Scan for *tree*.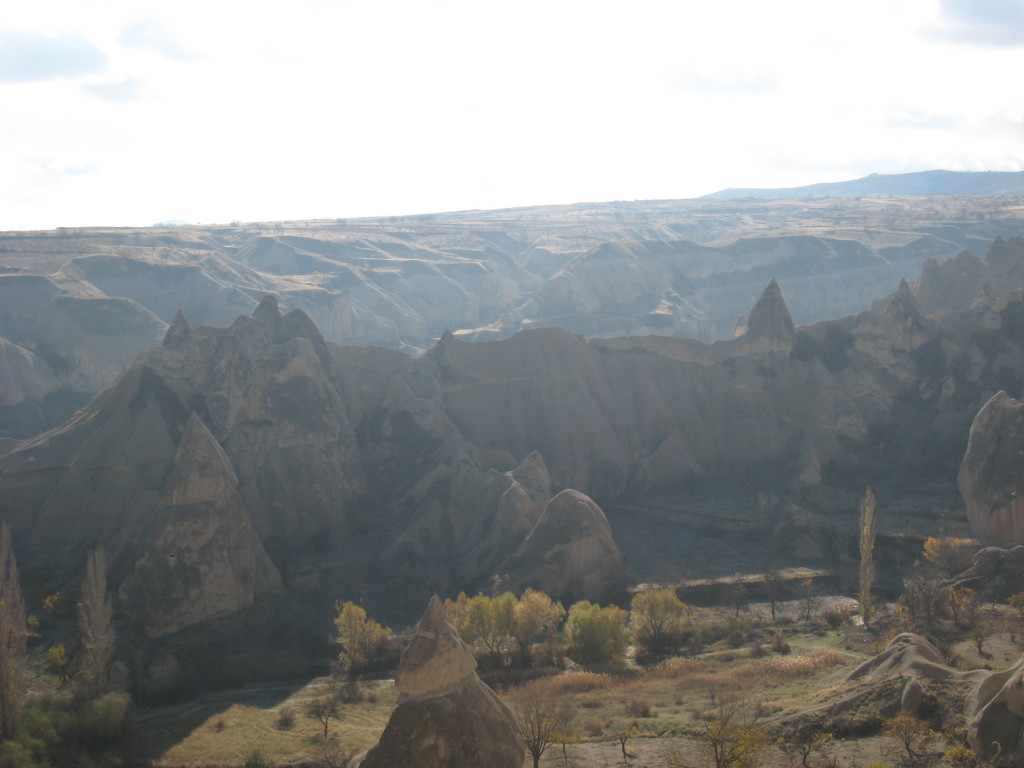
Scan result: 328:600:401:688.
